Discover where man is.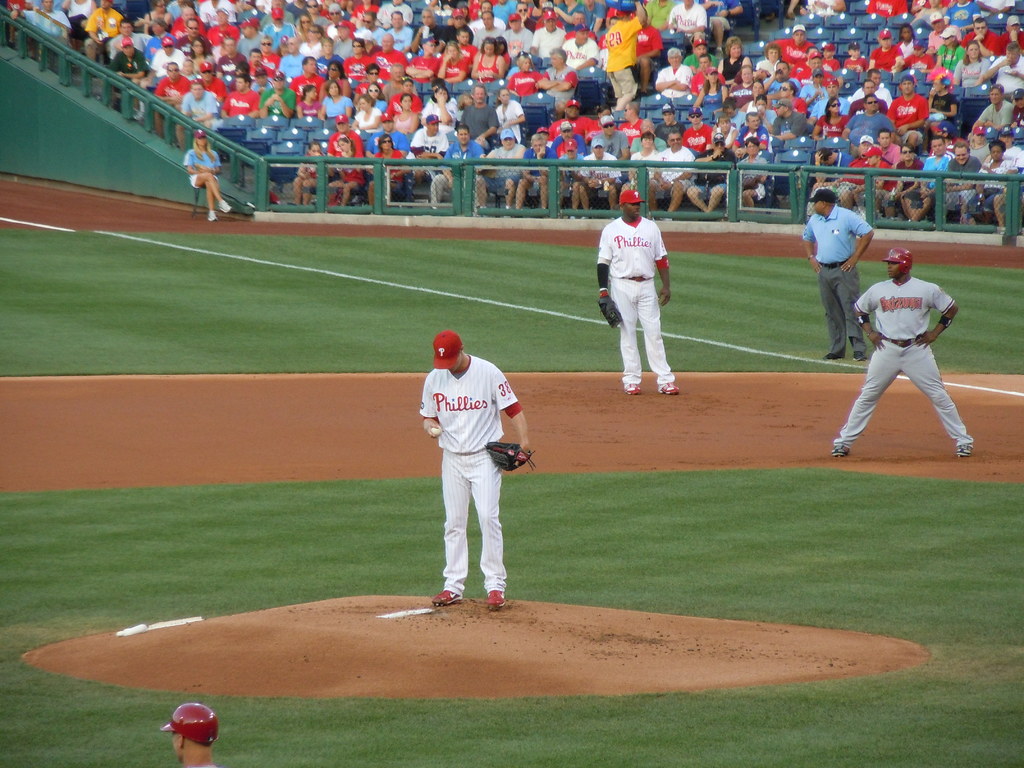
Discovered at 806/135/878/213.
